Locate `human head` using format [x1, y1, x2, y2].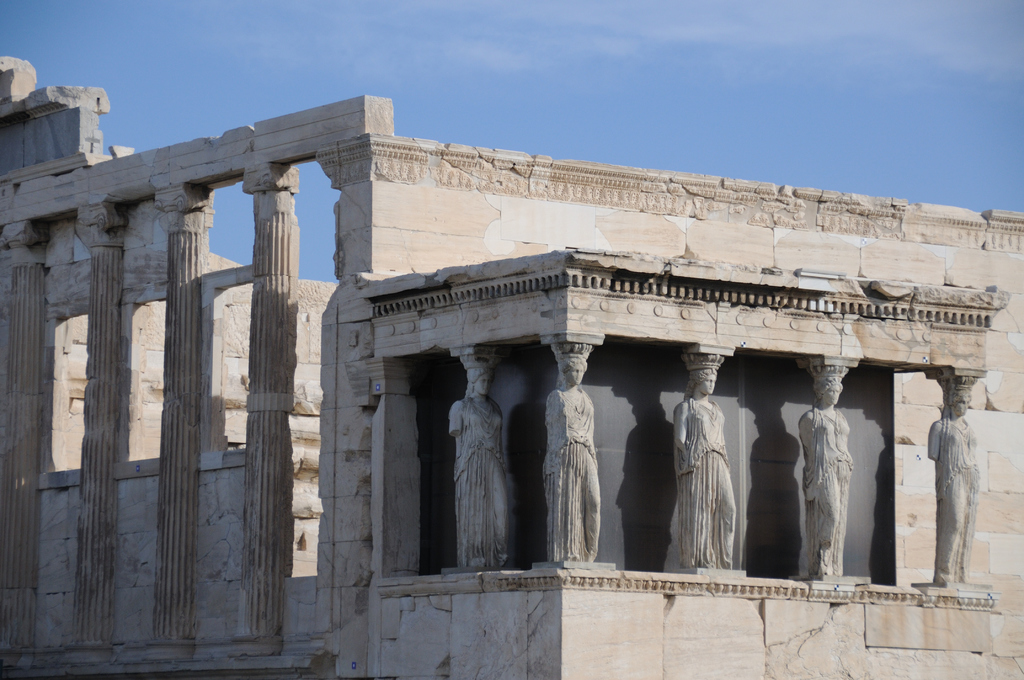
[469, 371, 493, 398].
